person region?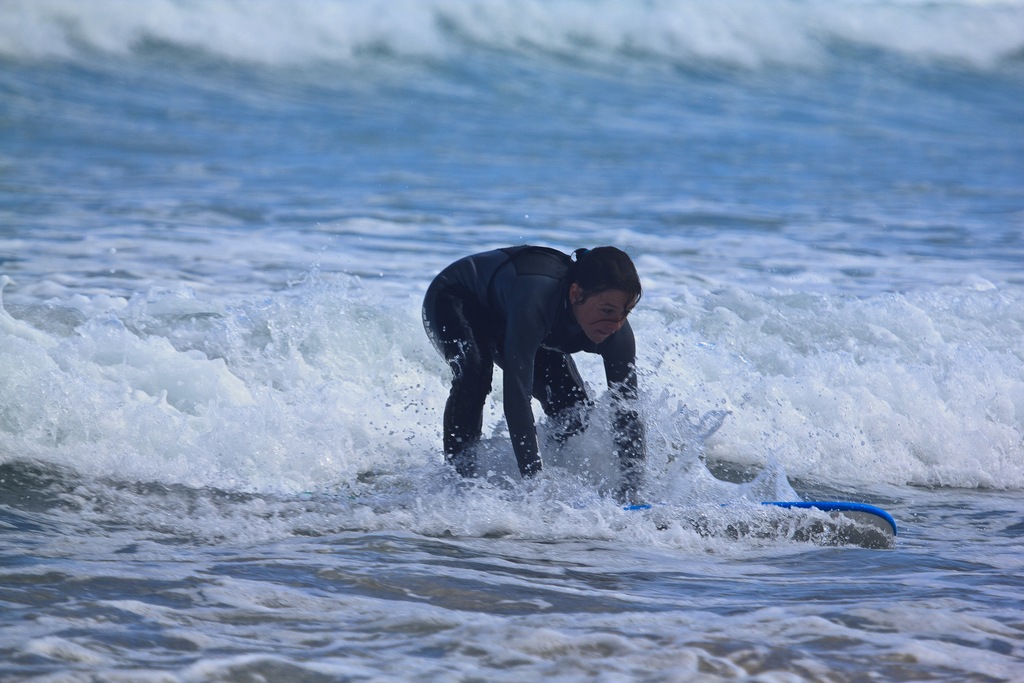
(413, 232, 651, 518)
